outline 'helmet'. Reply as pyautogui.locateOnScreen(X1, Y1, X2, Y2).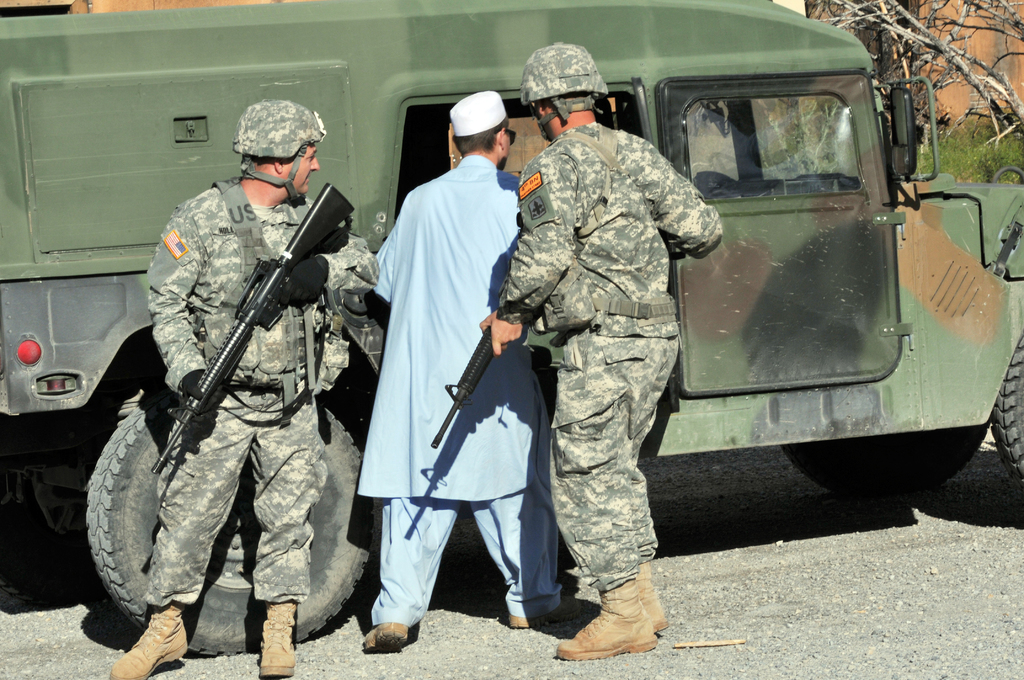
pyautogui.locateOnScreen(537, 53, 622, 125).
